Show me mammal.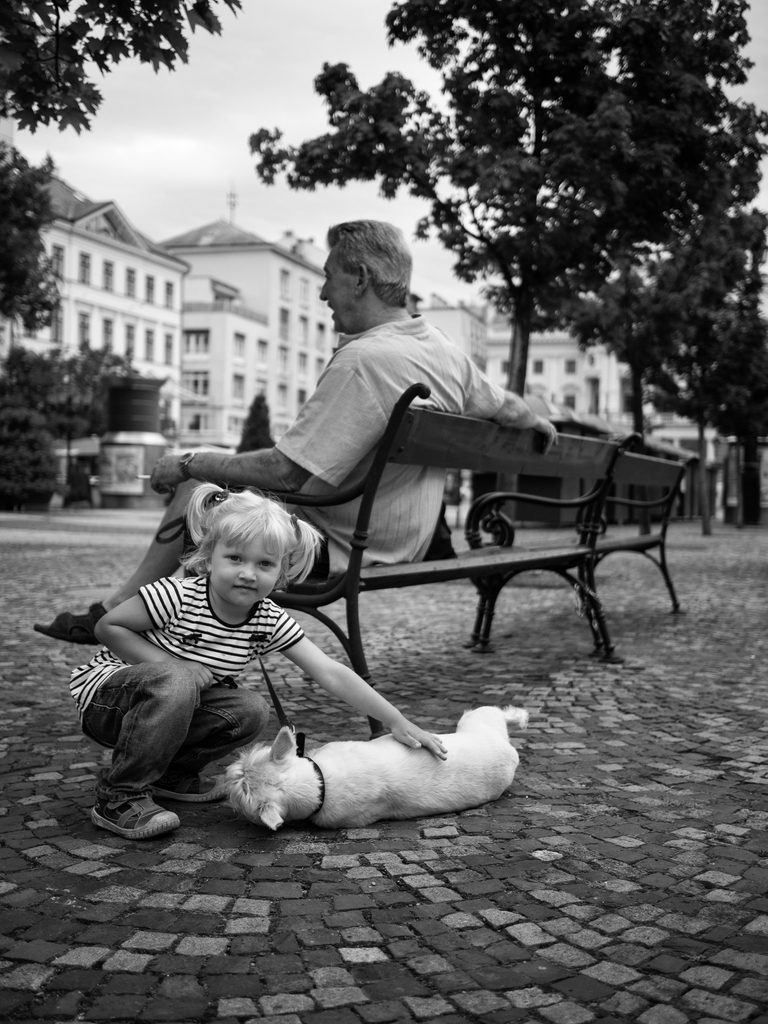
mammal is here: [217,707,527,831].
